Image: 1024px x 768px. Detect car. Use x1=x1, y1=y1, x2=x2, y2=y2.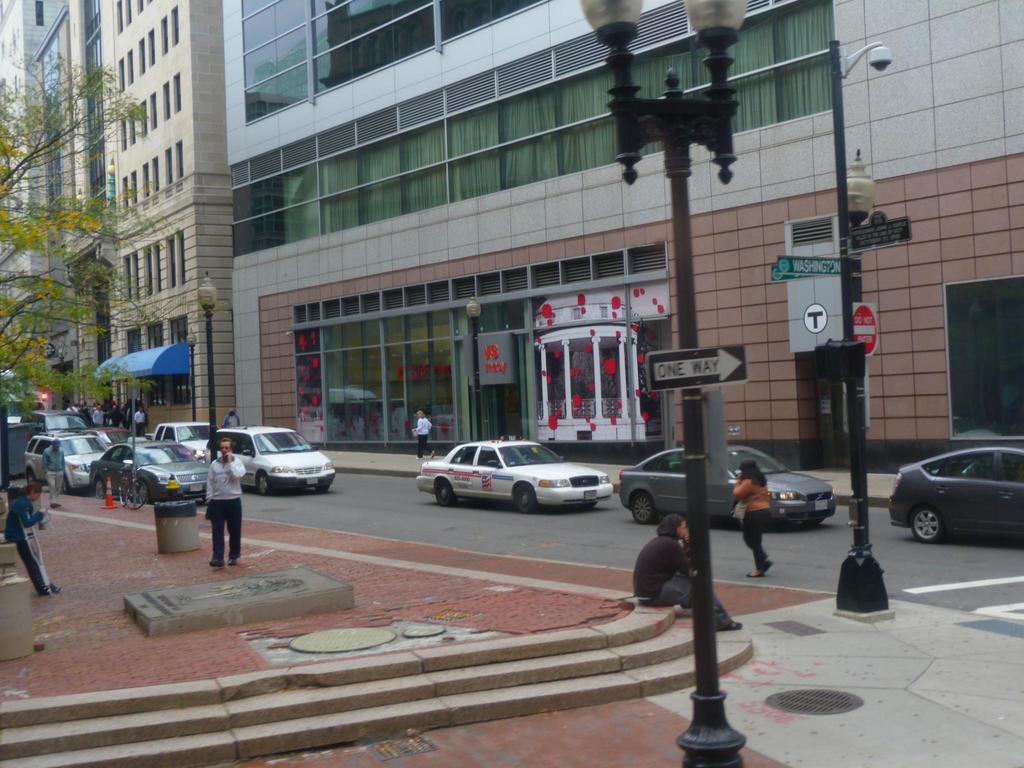
x1=214, y1=425, x2=335, y2=494.
